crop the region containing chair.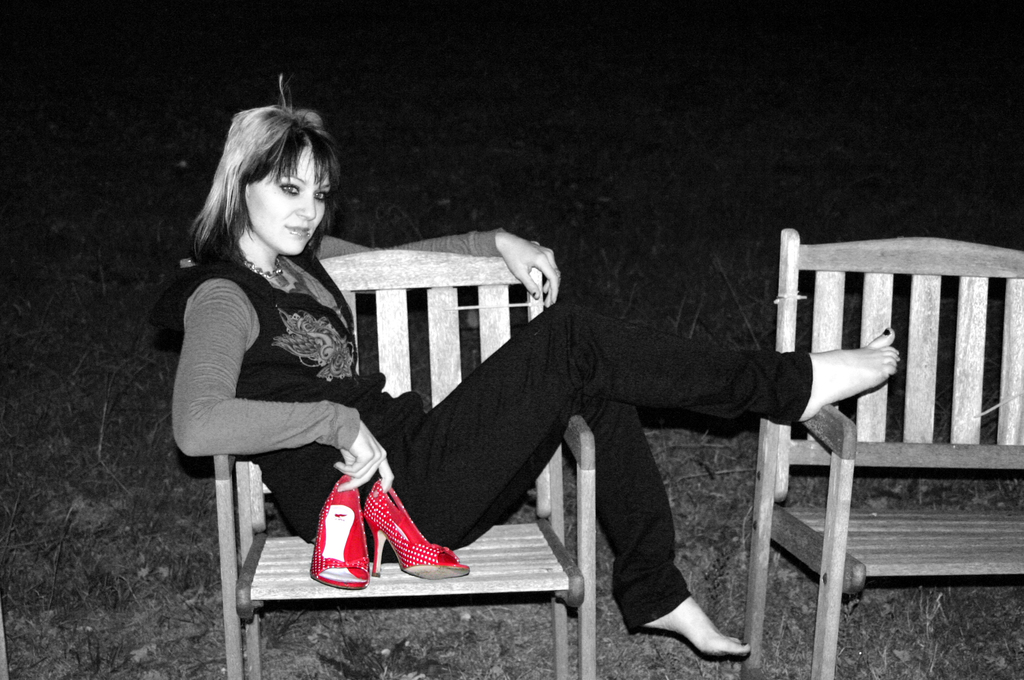
Crop region: left=211, top=243, right=597, bottom=679.
